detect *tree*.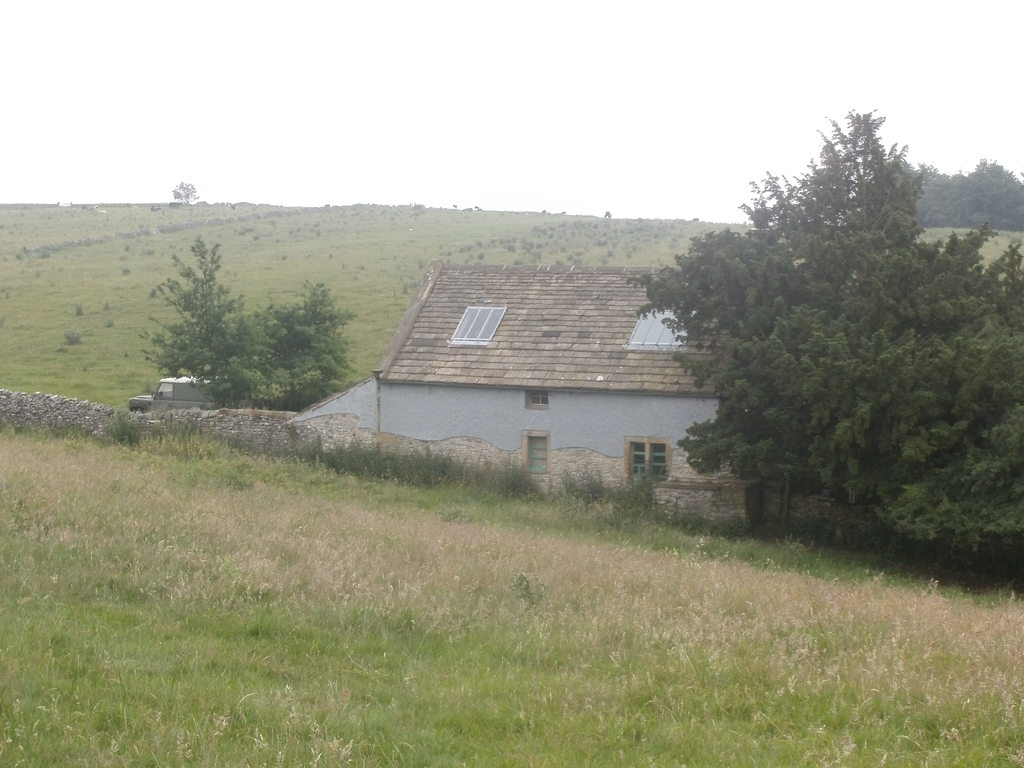
Detected at [137, 233, 364, 415].
